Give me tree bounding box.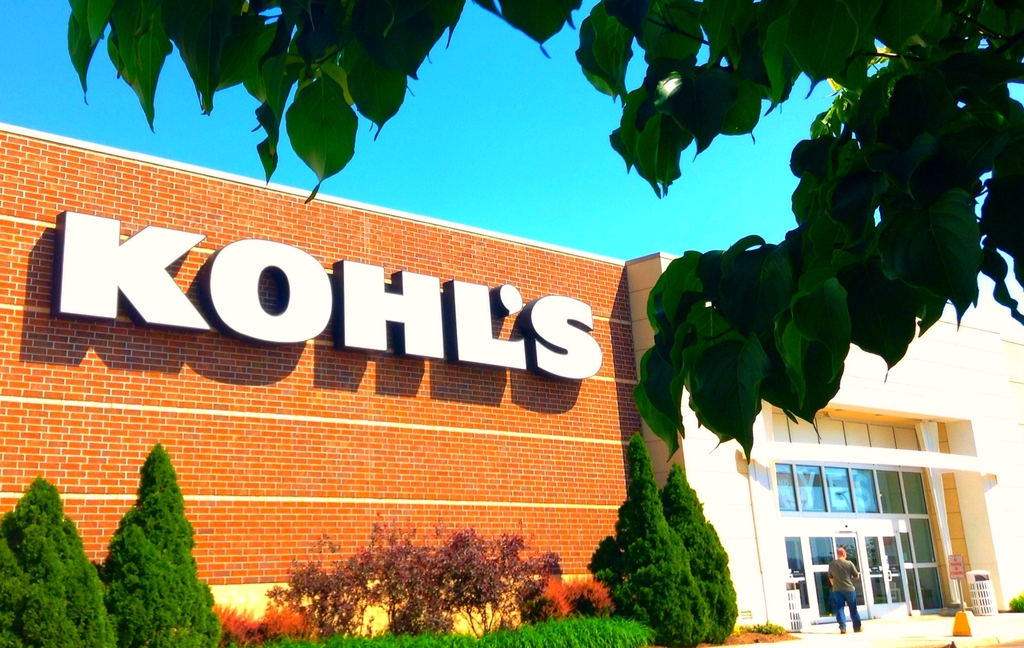
detection(63, 0, 1023, 457).
